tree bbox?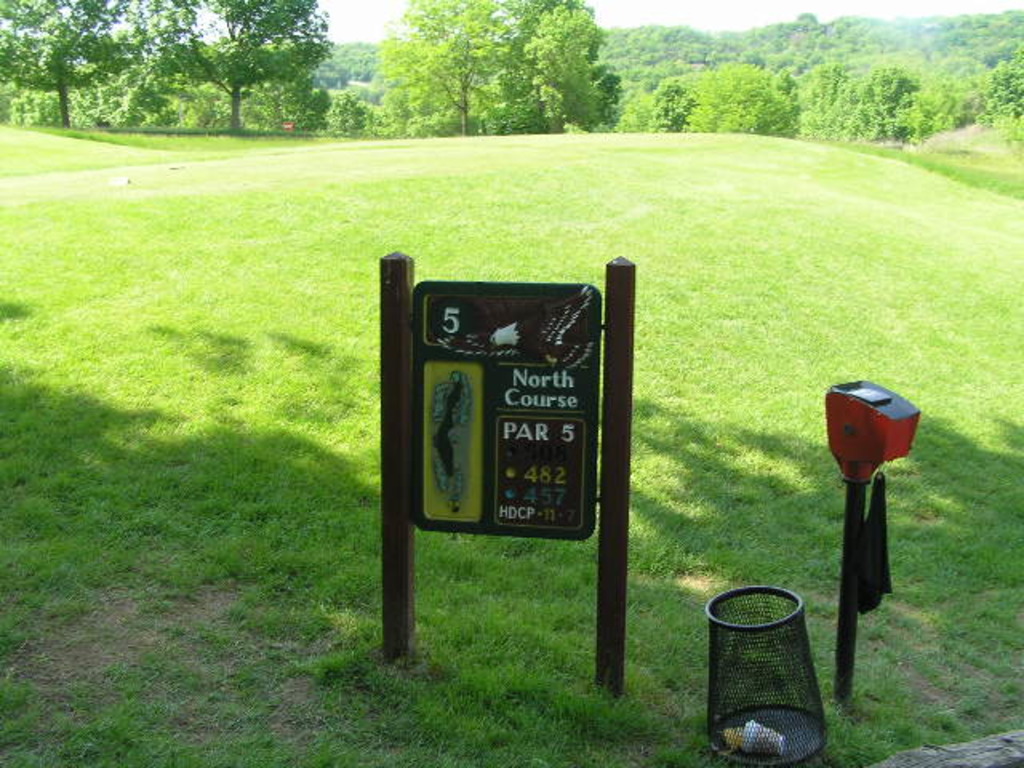
Rect(686, 51, 806, 130)
